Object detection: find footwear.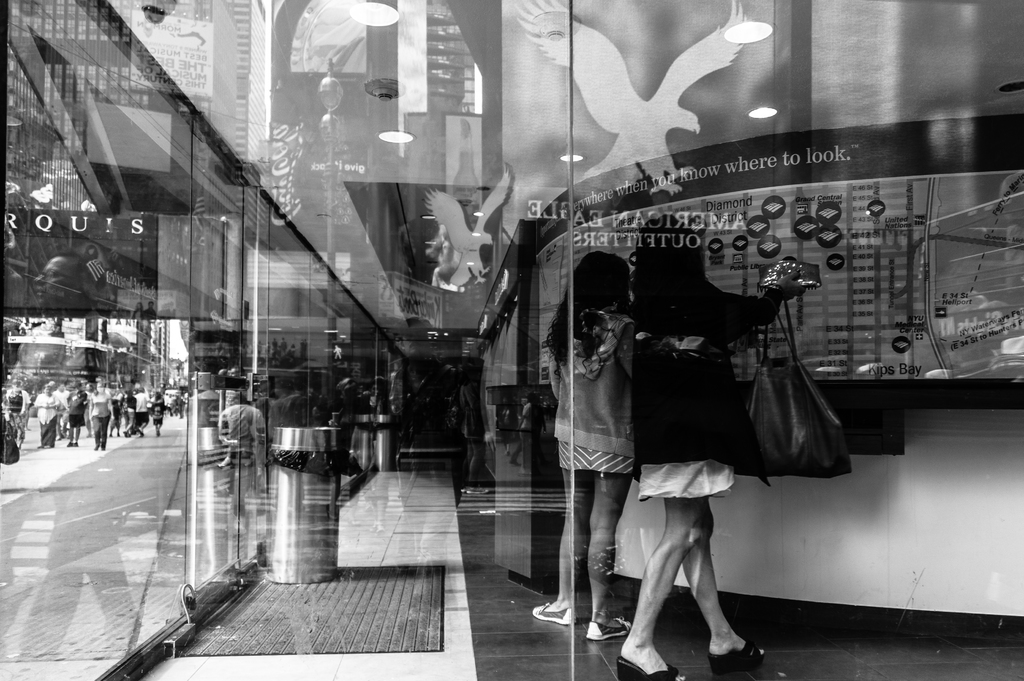
531, 604, 575, 624.
